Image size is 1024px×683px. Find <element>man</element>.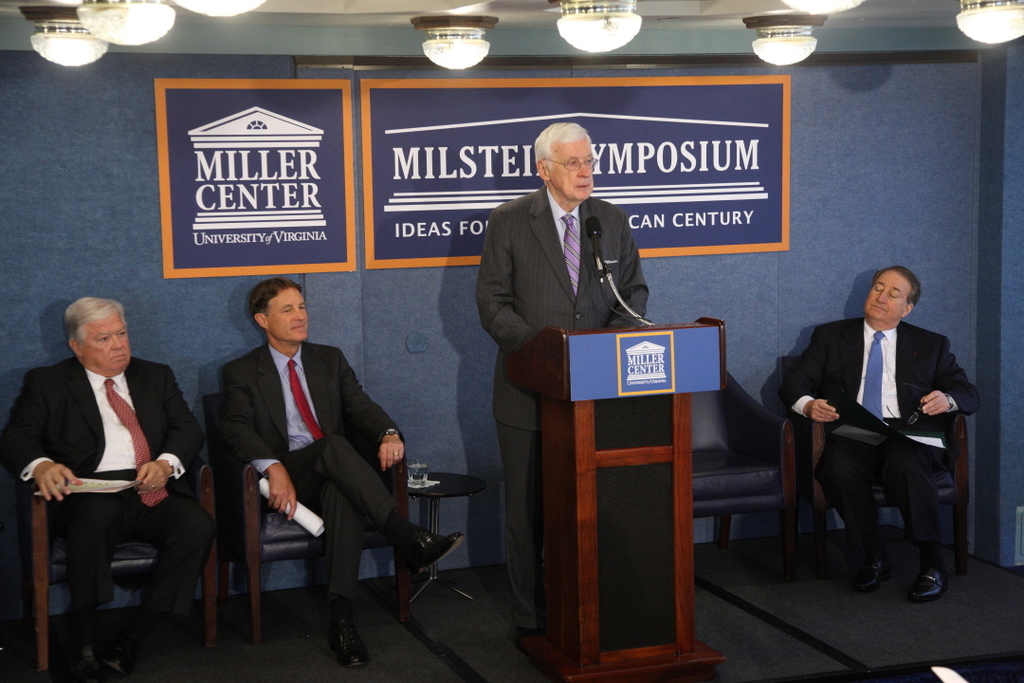
left=0, top=297, right=218, bottom=671.
